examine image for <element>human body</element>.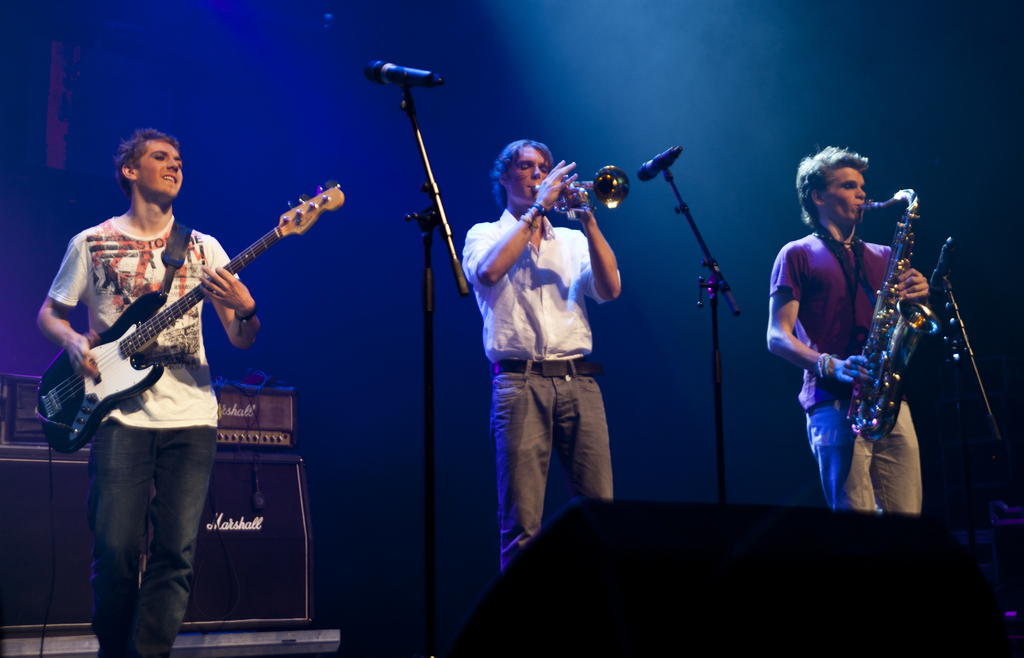
Examination result: 457:111:630:563.
